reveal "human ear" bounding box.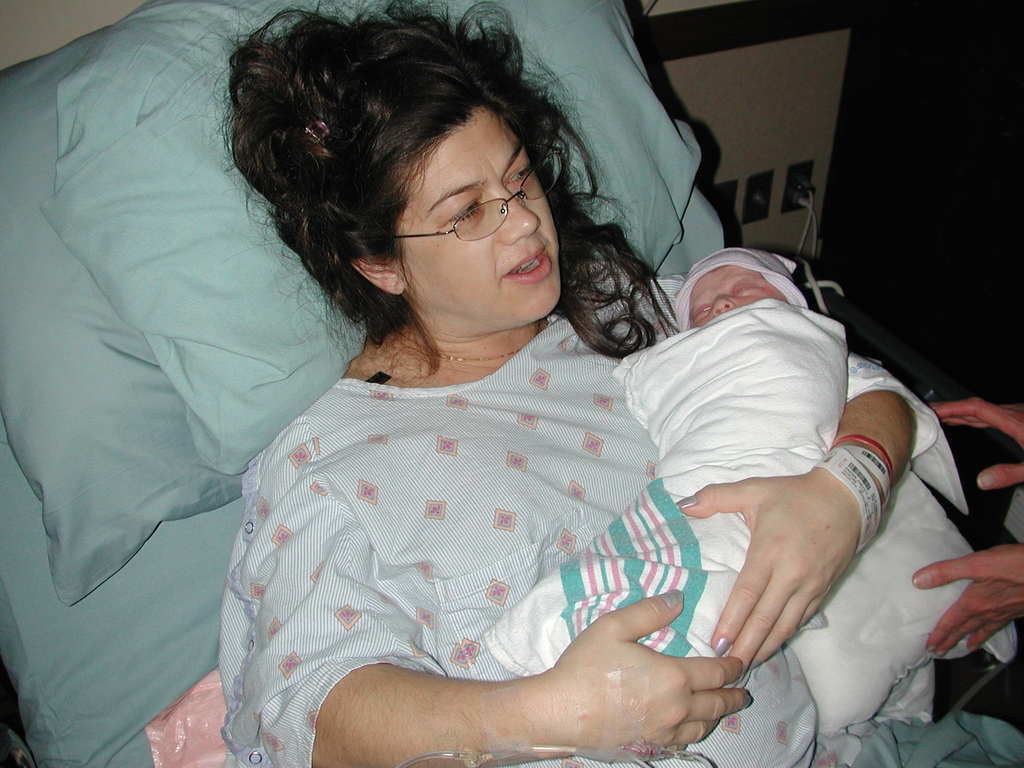
Revealed: Rect(352, 257, 404, 291).
